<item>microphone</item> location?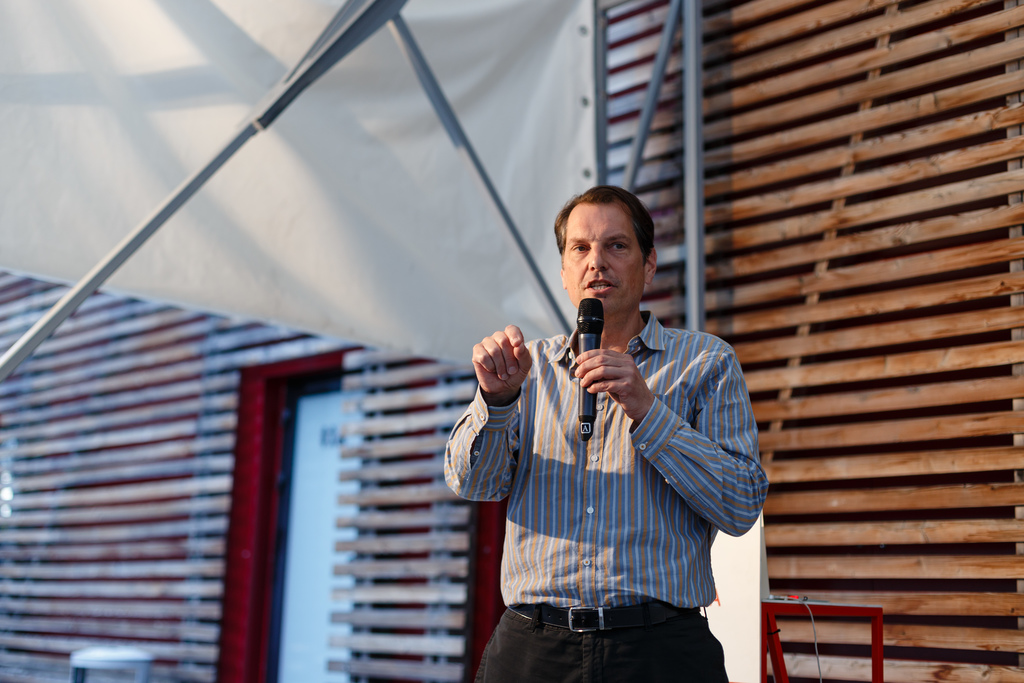
l=577, t=297, r=605, b=423
